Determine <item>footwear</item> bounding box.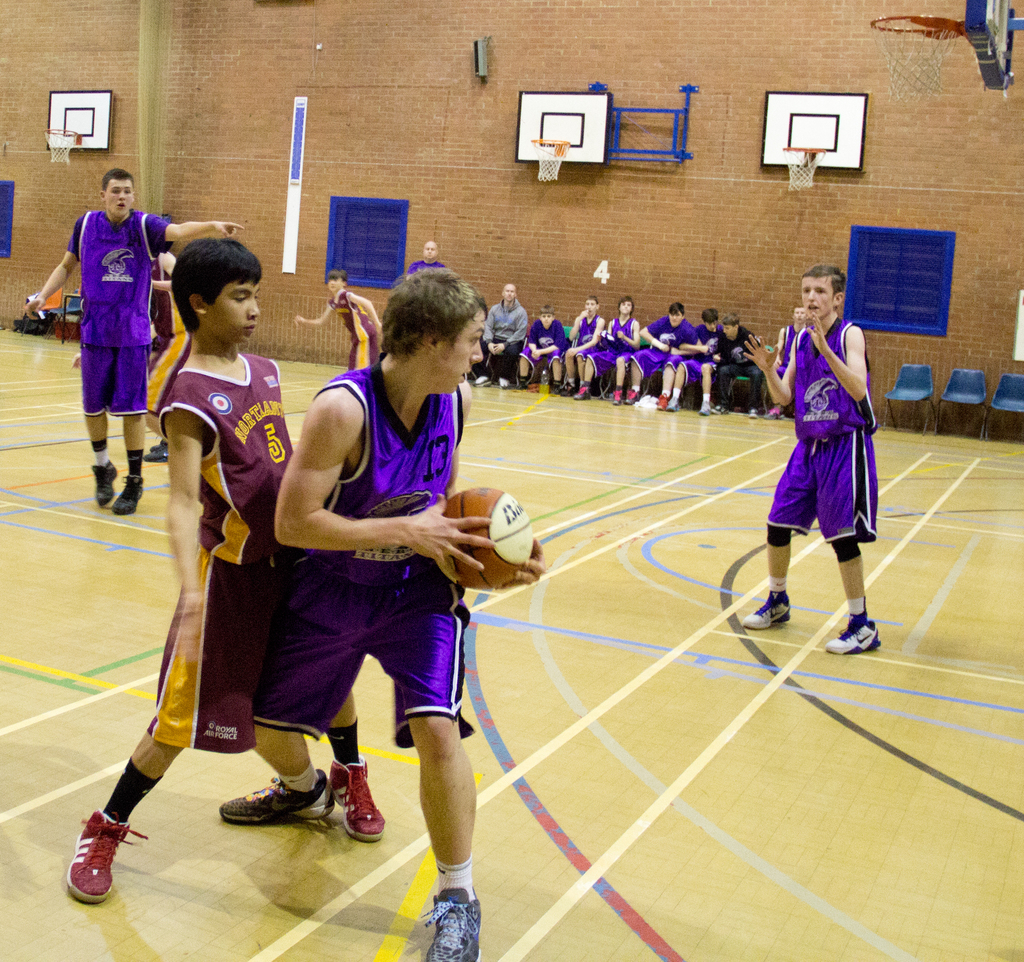
Determined: (left=217, top=769, right=337, bottom=823).
